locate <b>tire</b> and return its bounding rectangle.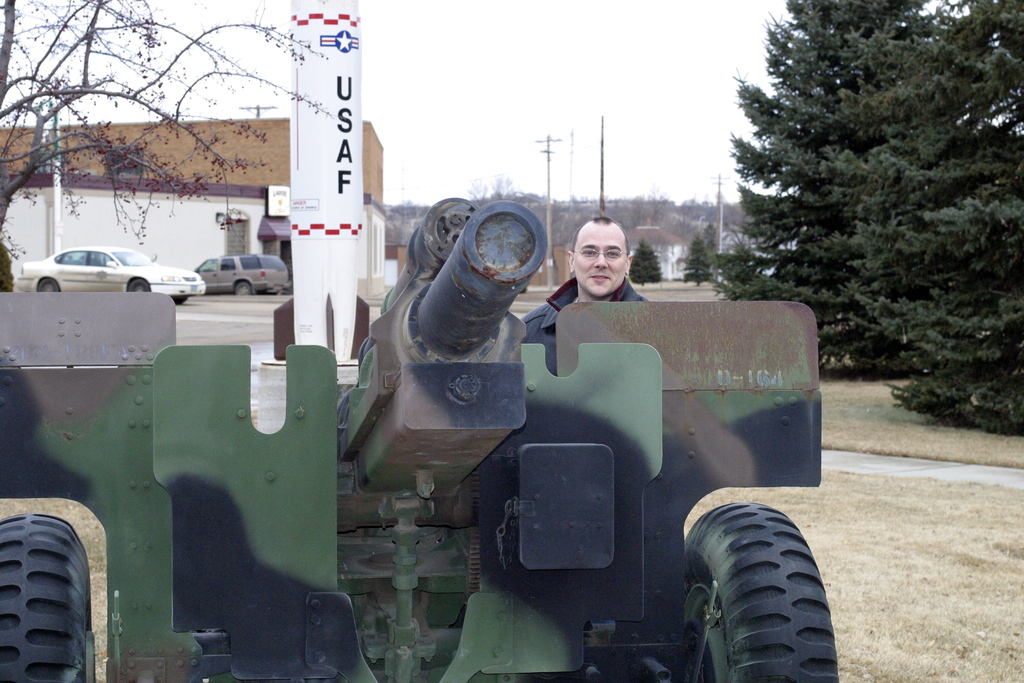
[x1=126, y1=279, x2=151, y2=294].
